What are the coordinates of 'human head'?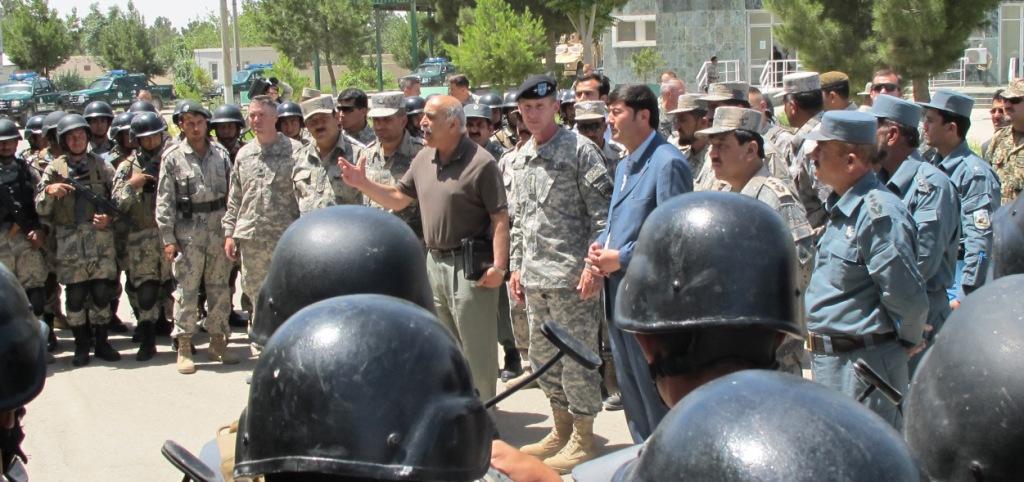
[left=45, top=110, right=67, bottom=150].
